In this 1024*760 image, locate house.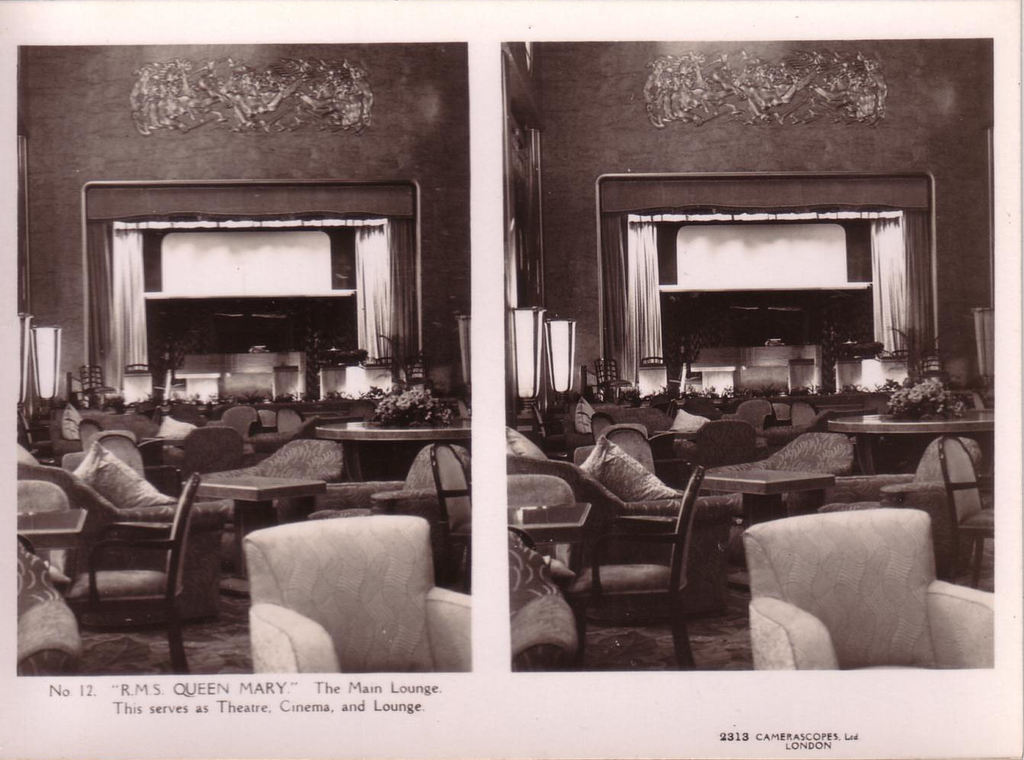
Bounding box: locate(15, 47, 470, 677).
